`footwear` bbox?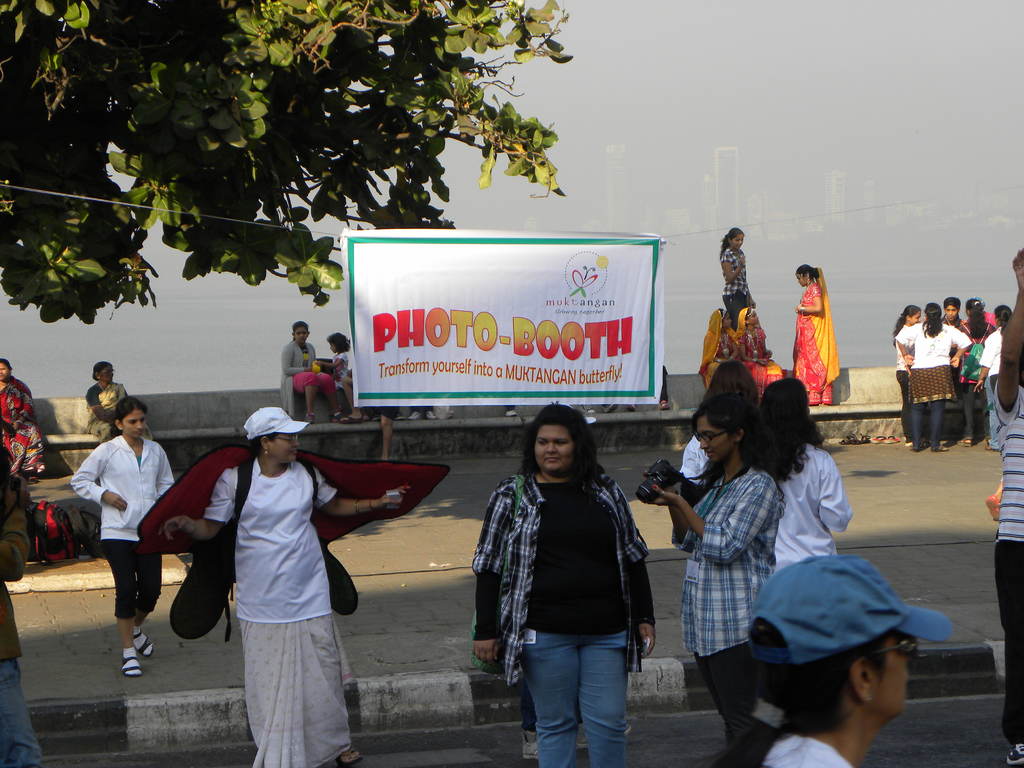
(934, 447, 946, 454)
